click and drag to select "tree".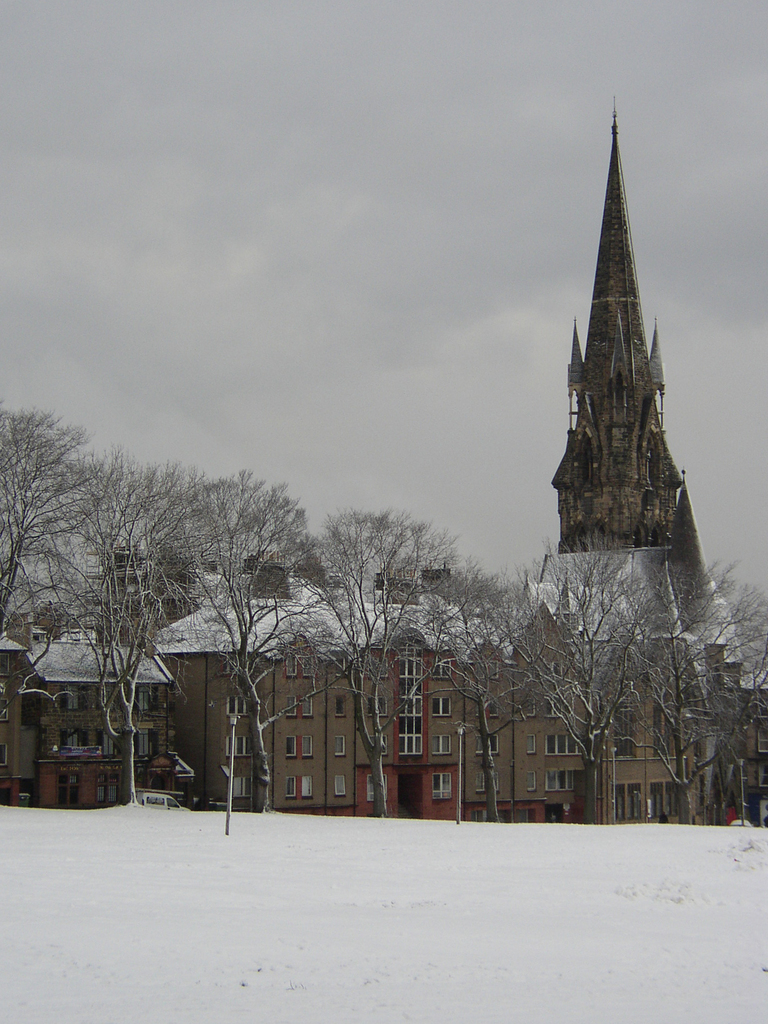
Selection: 168:464:324:810.
